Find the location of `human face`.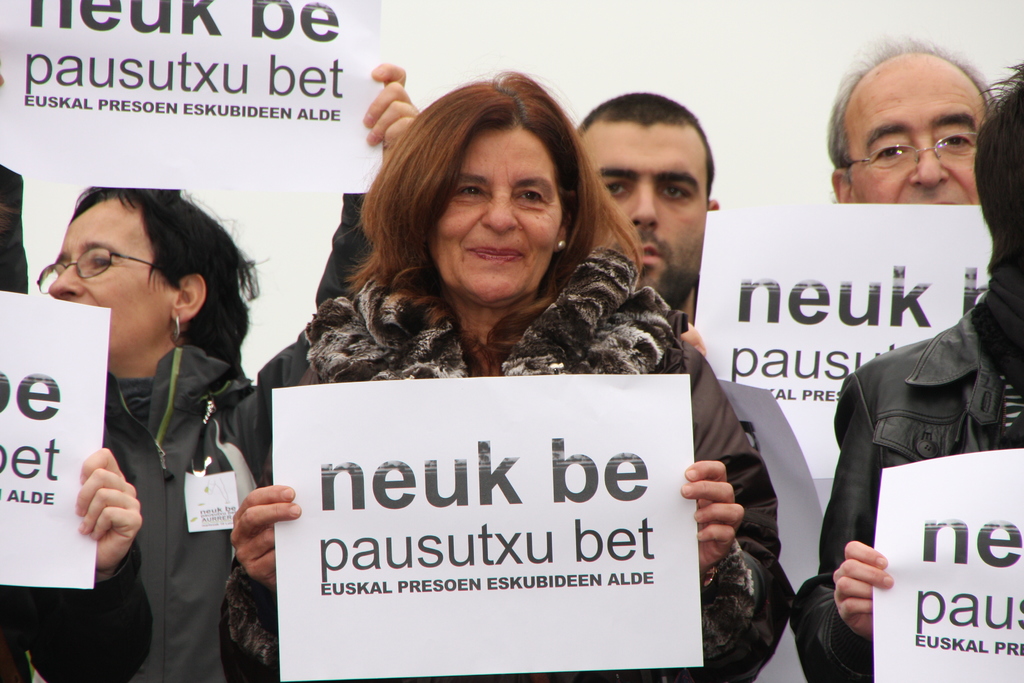
Location: detection(49, 199, 177, 355).
